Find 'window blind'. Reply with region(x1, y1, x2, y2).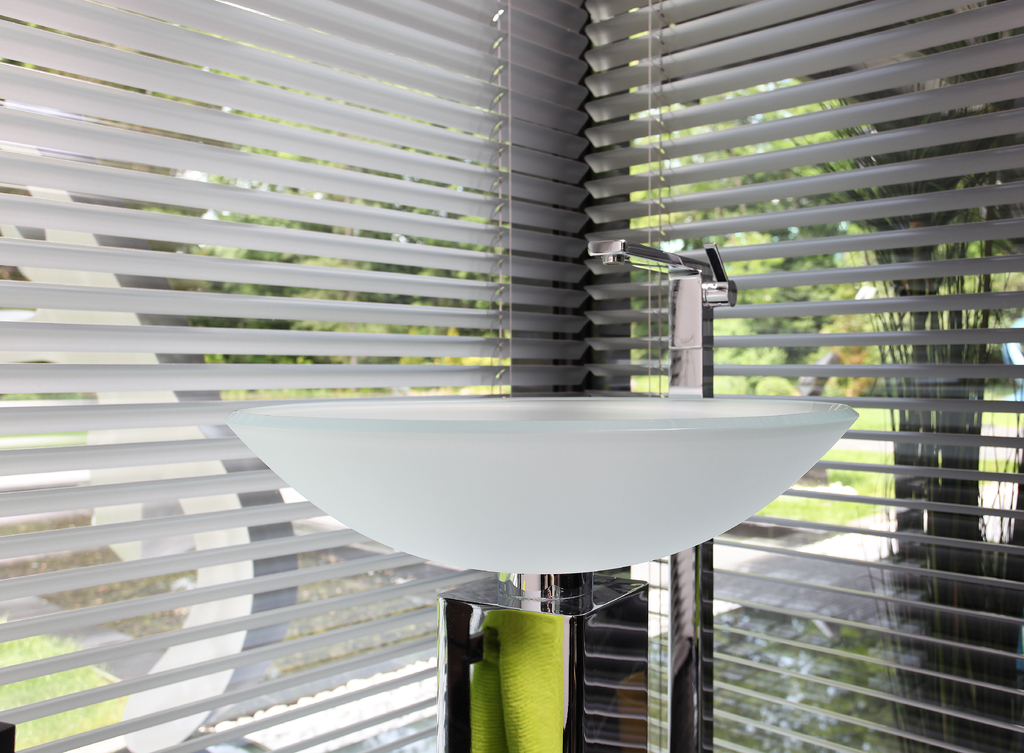
region(586, 0, 1023, 752).
